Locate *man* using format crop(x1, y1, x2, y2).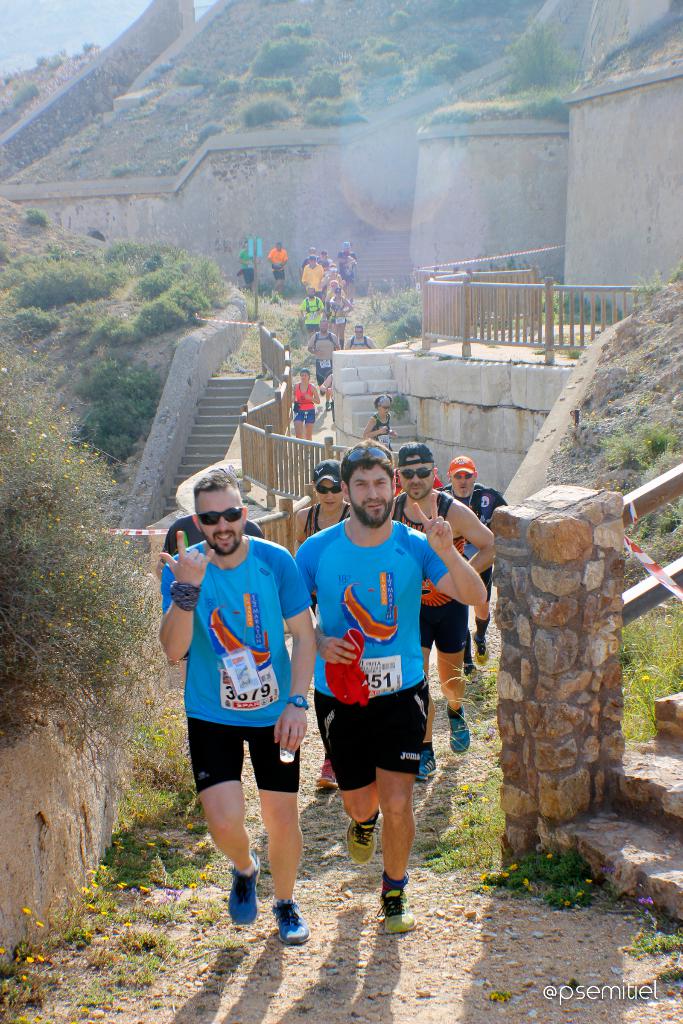
crop(305, 321, 342, 394).
